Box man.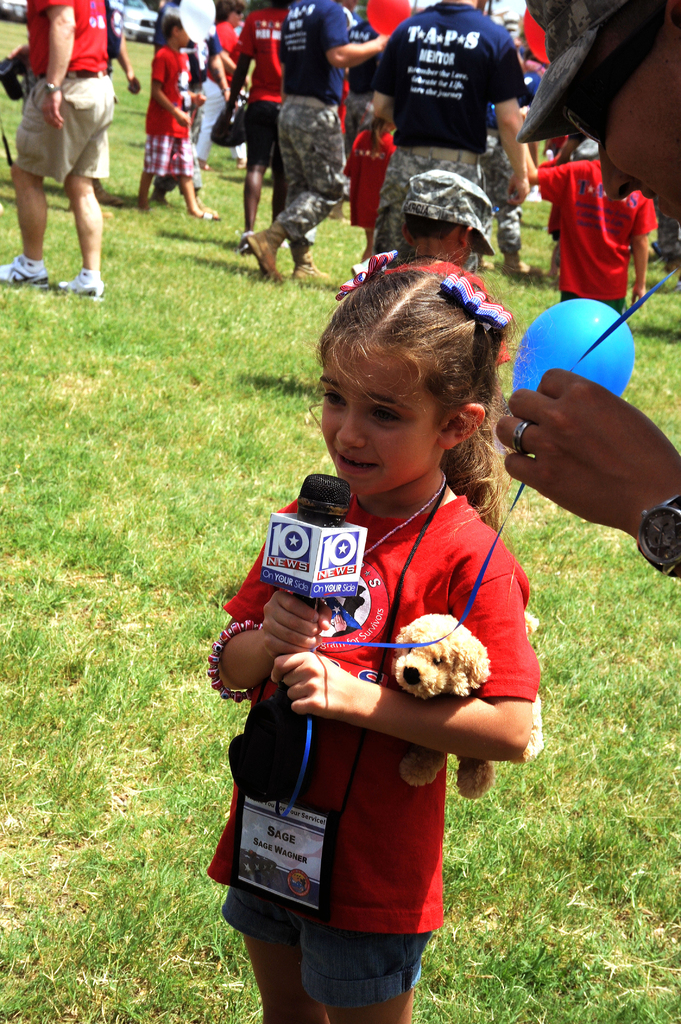
{"x1": 8, "y1": 0, "x2": 118, "y2": 290}.
